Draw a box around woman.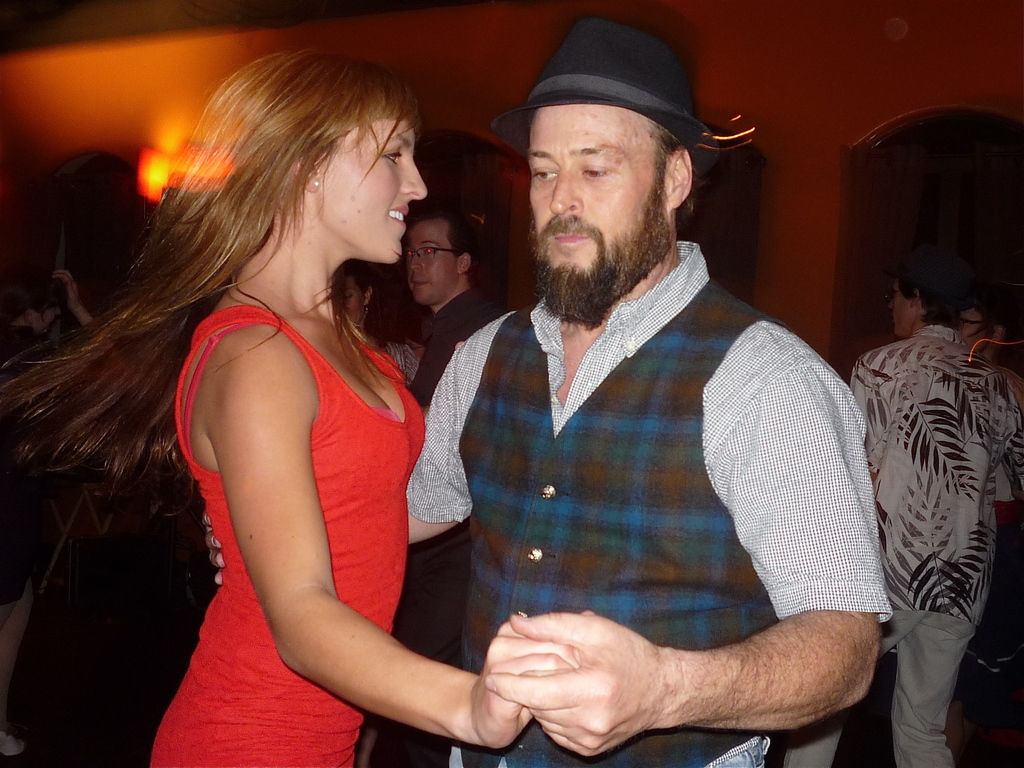
x1=53, y1=45, x2=536, y2=767.
